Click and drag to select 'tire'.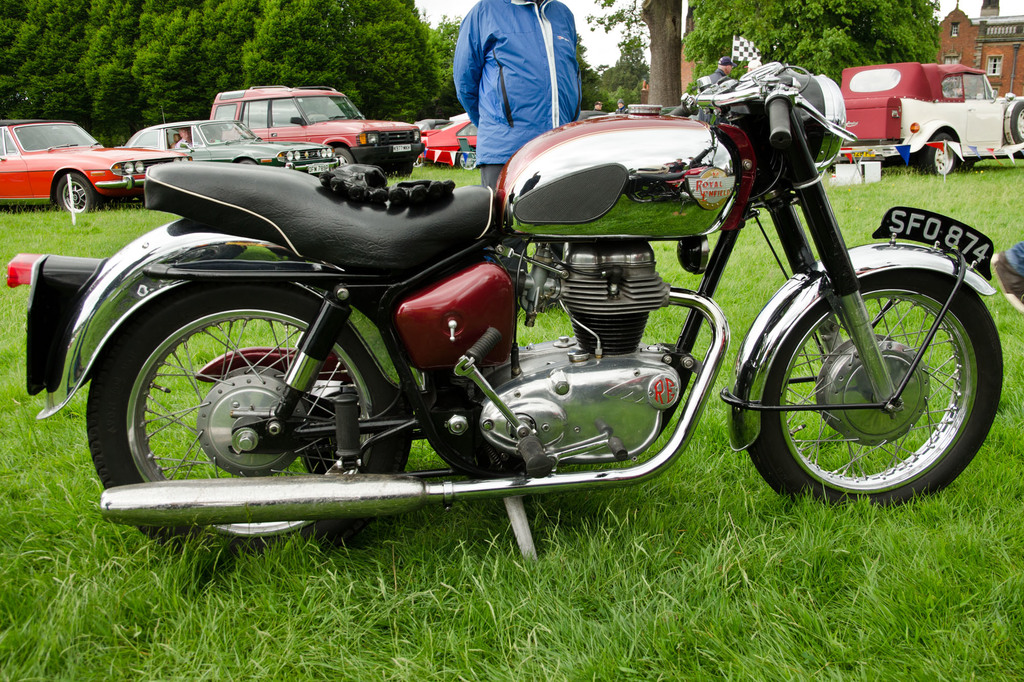
Selection: <bbox>762, 253, 991, 512</bbox>.
